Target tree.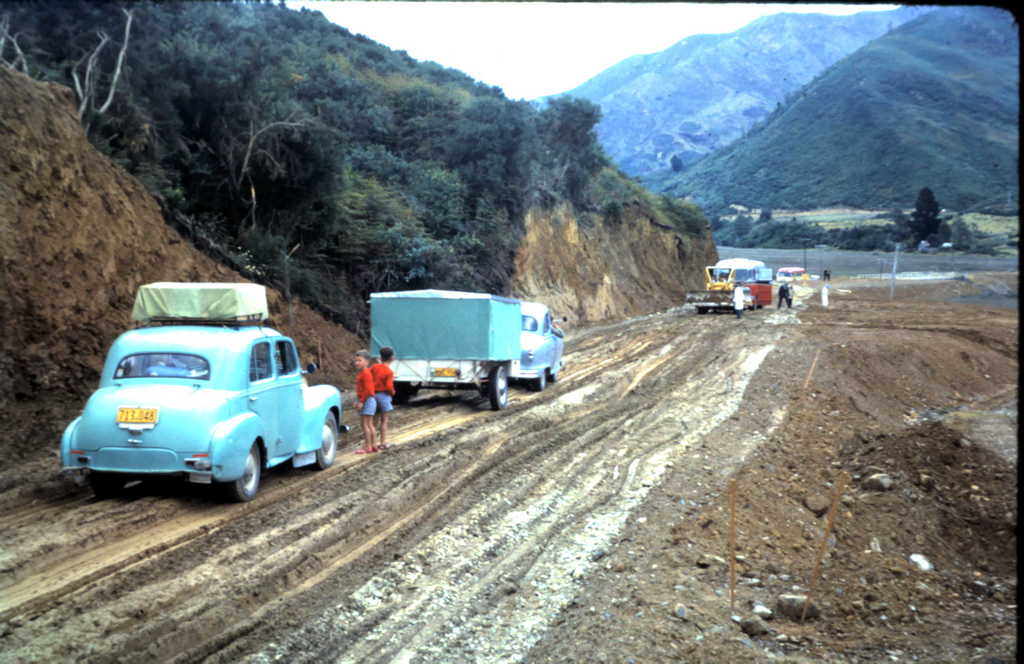
Target region: [x1=743, y1=104, x2=772, y2=118].
